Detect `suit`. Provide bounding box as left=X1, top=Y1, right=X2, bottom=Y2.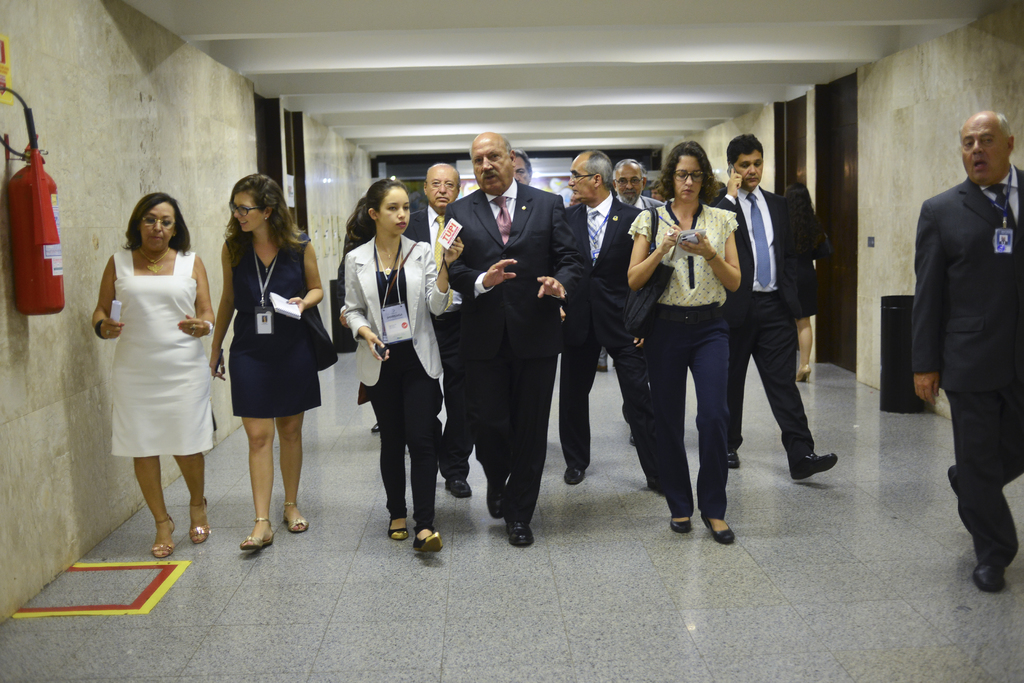
left=449, top=177, right=584, bottom=524.
